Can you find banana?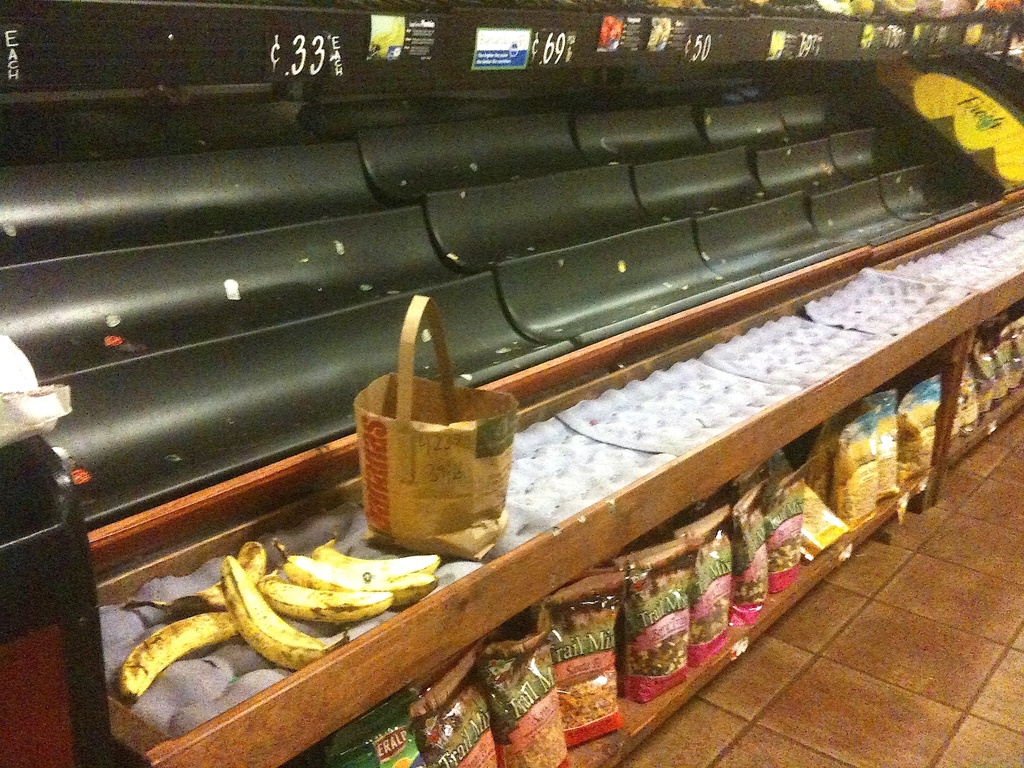
Yes, bounding box: Rect(146, 546, 429, 682).
